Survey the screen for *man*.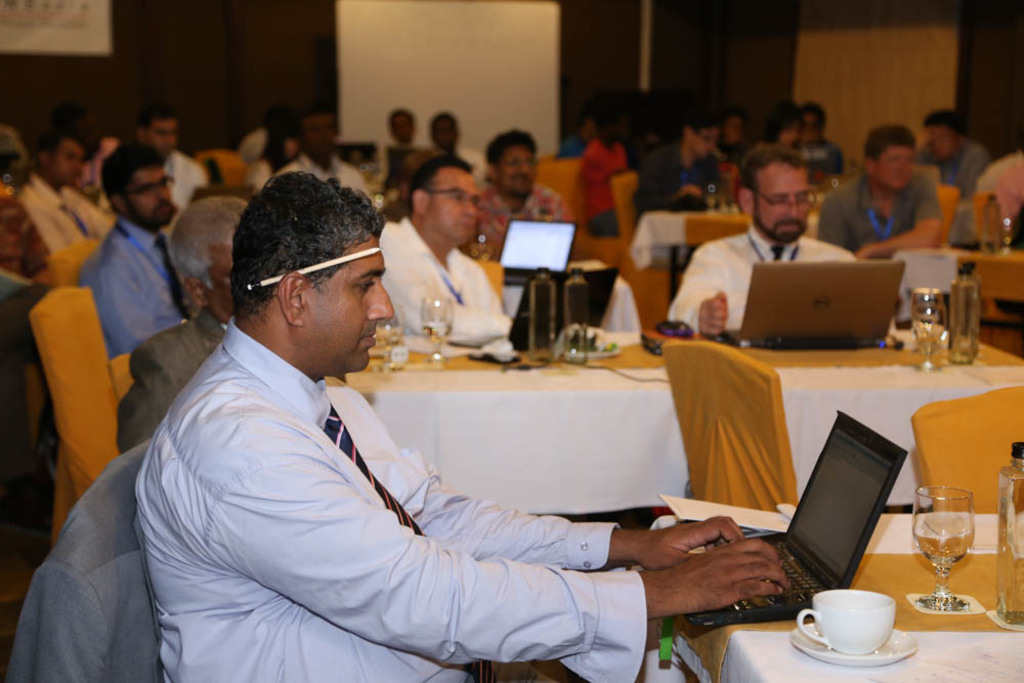
Survey found: l=622, t=96, r=735, b=224.
